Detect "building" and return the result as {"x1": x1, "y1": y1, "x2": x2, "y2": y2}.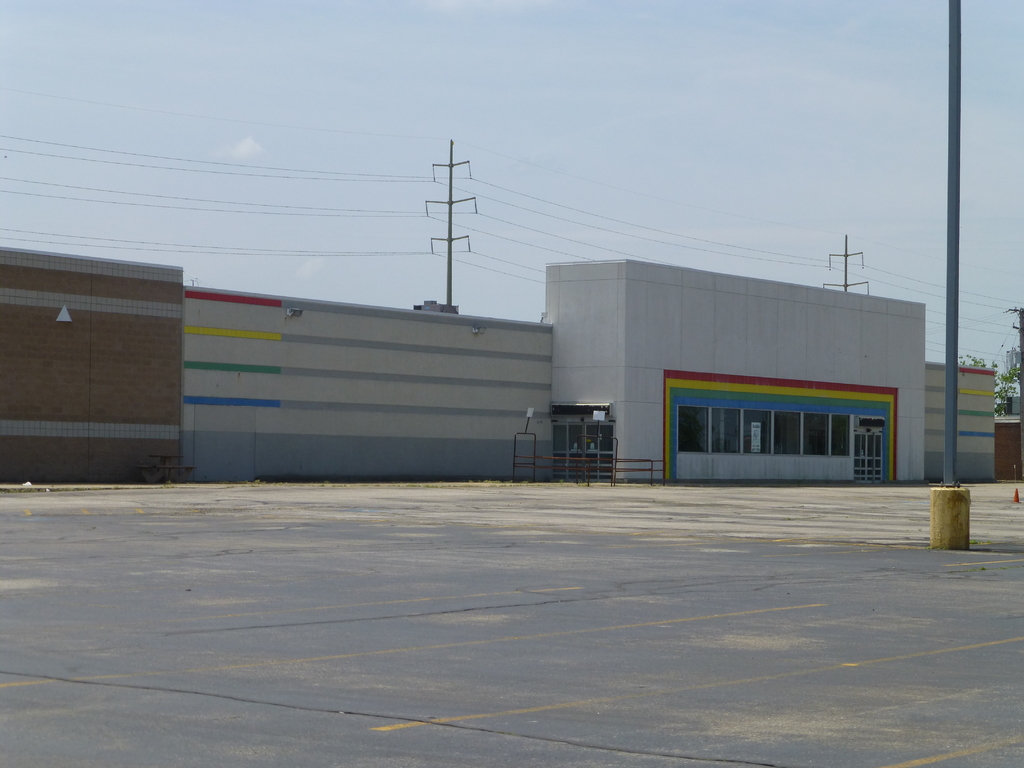
{"x1": 995, "y1": 419, "x2": 1023, "y2": 481}.
